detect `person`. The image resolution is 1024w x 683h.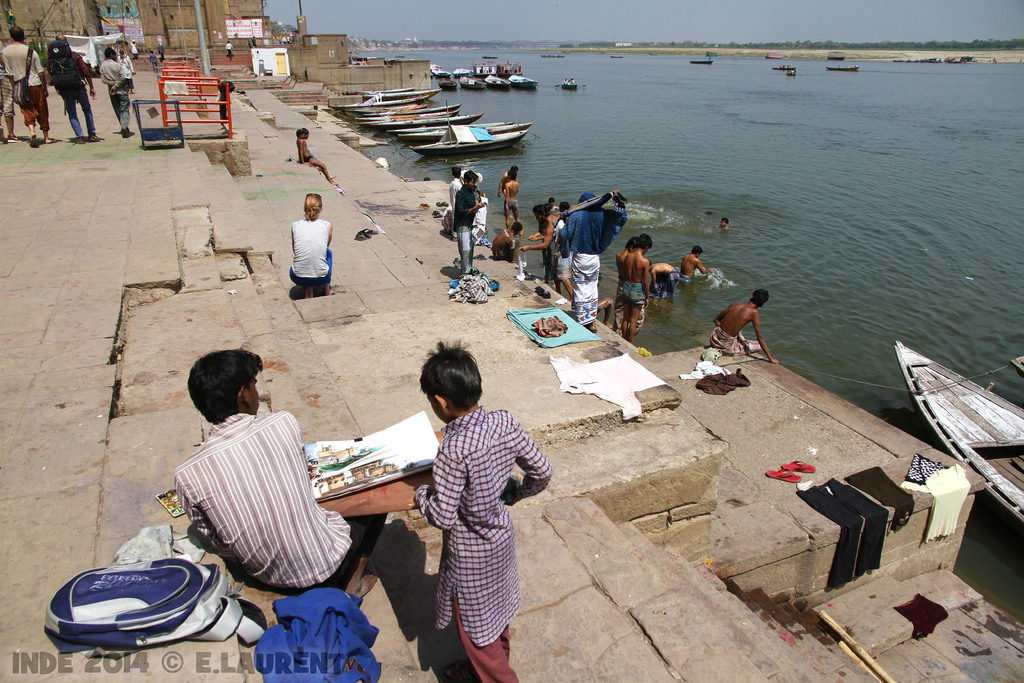
box(299, 127, 335, 183).
